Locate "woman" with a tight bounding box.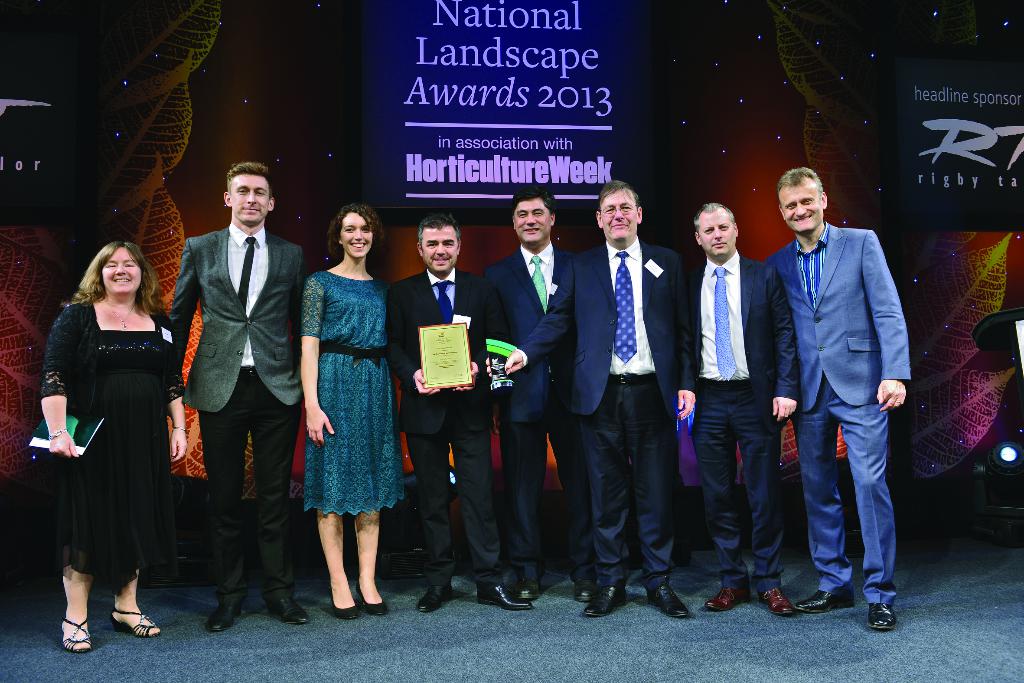
(35, 223, 190, 653).
